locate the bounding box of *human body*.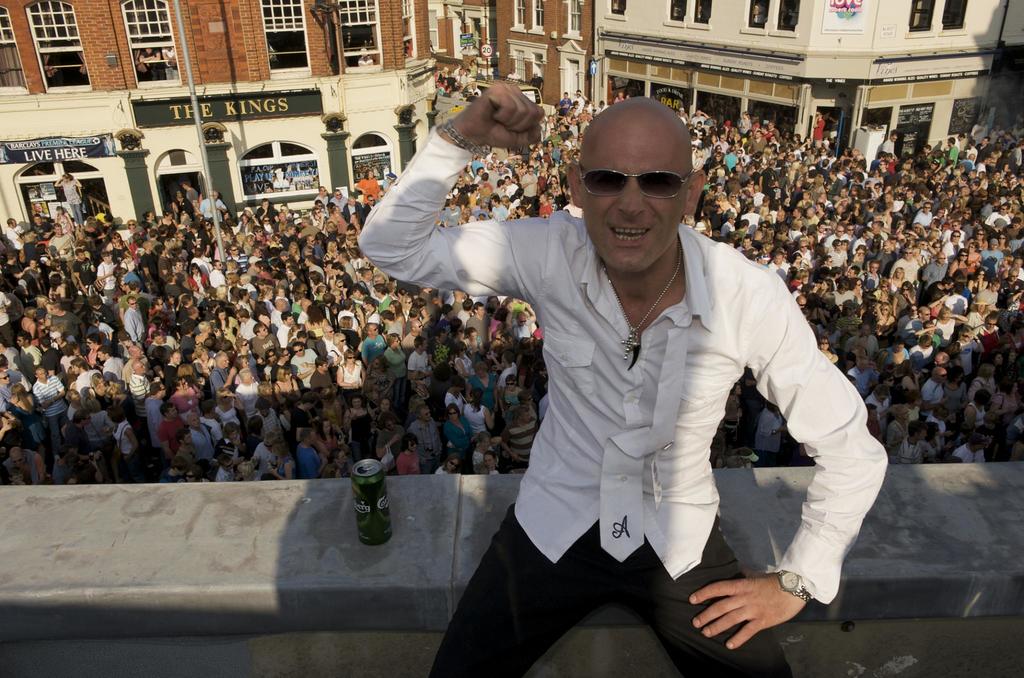
Bounding box: 329,331,355,369.
